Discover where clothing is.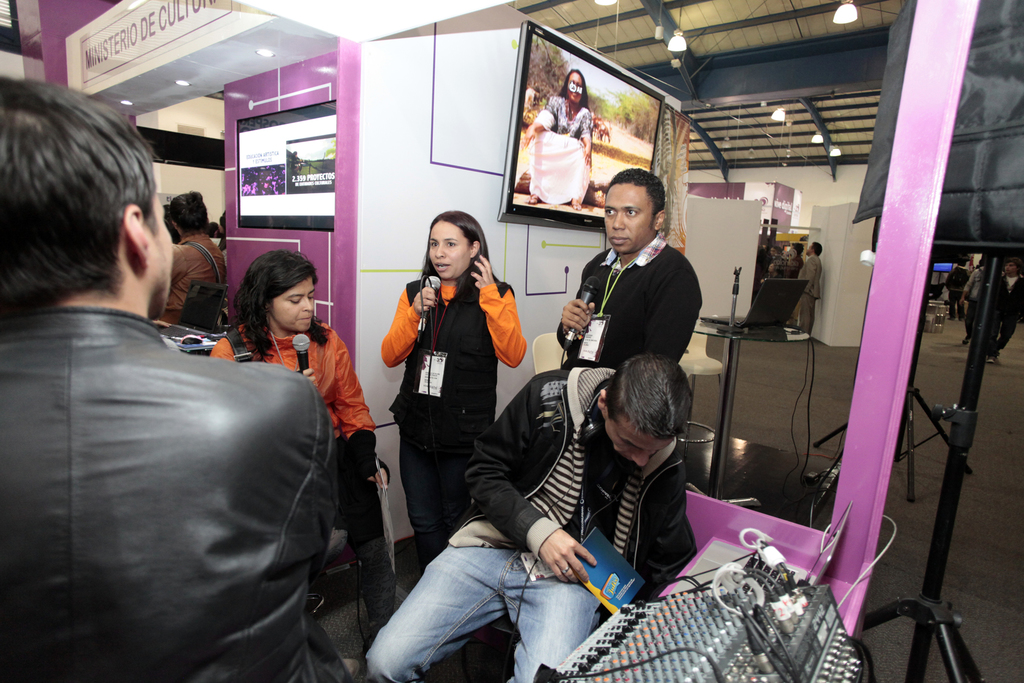
Discovered at <bbox>519, 85, 603, 206</bbox>.
